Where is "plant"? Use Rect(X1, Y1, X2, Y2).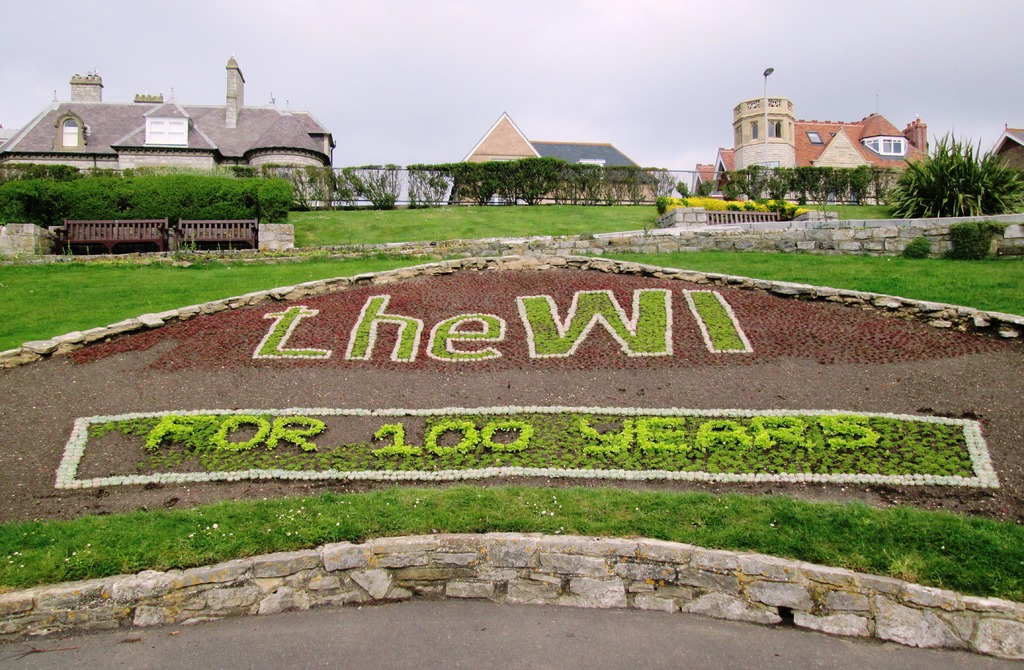
Rect(0, 167, 292, 244).
